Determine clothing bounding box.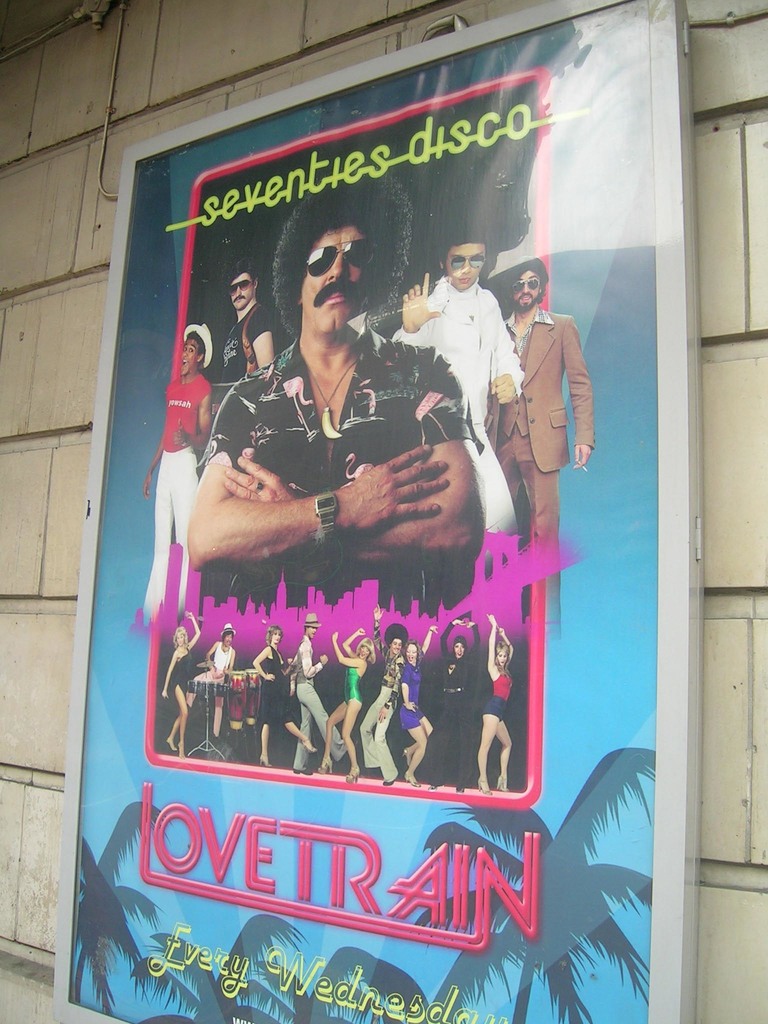
Determined: crop(205, 304, 274, 428).
